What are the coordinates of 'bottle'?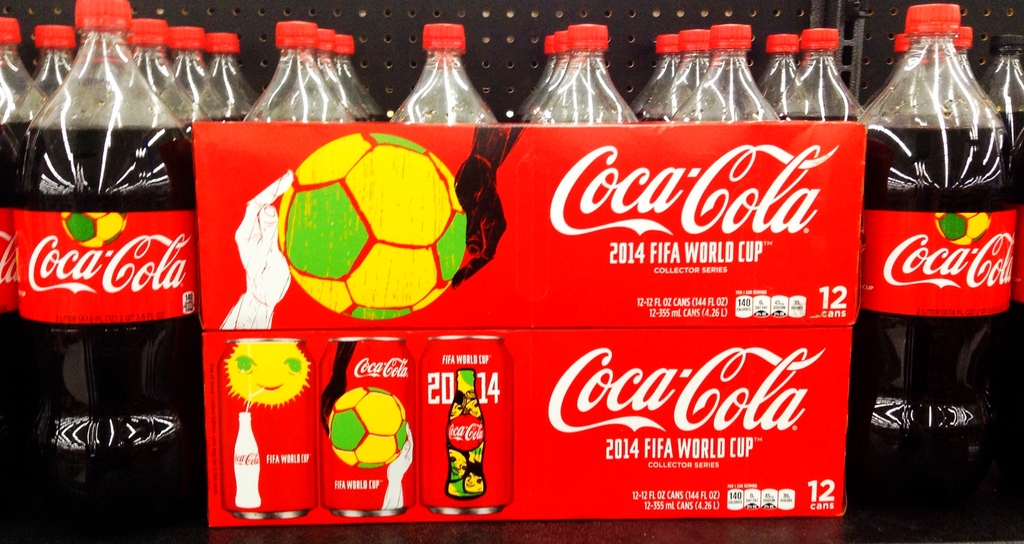
x1=438 y1=361 x2=493 y2=495.
